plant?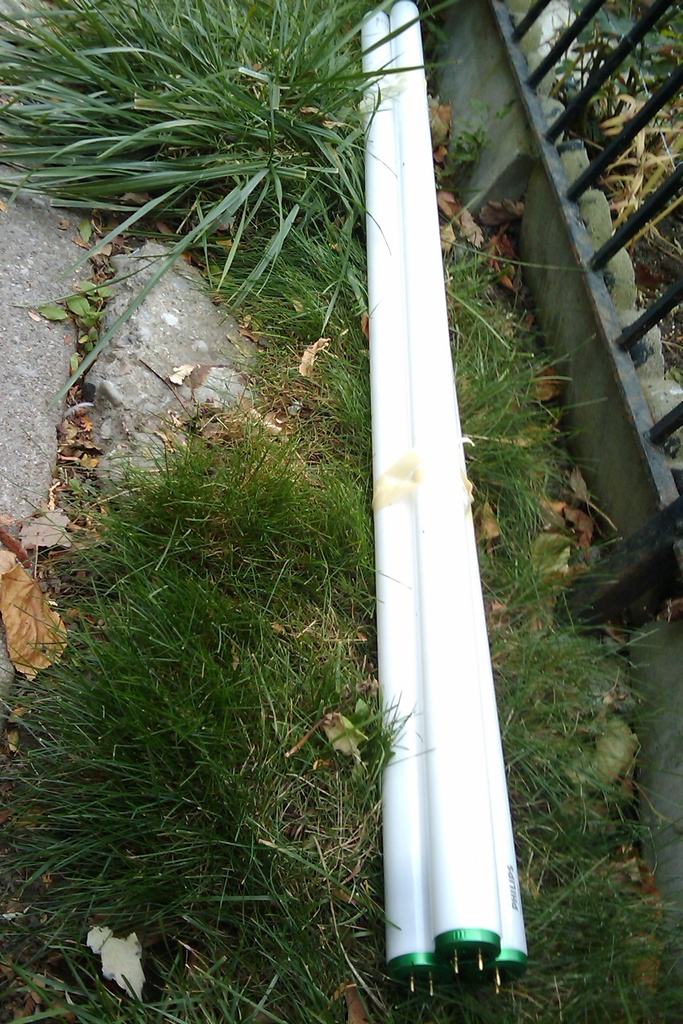
crop(418, 207, 498, 367)
